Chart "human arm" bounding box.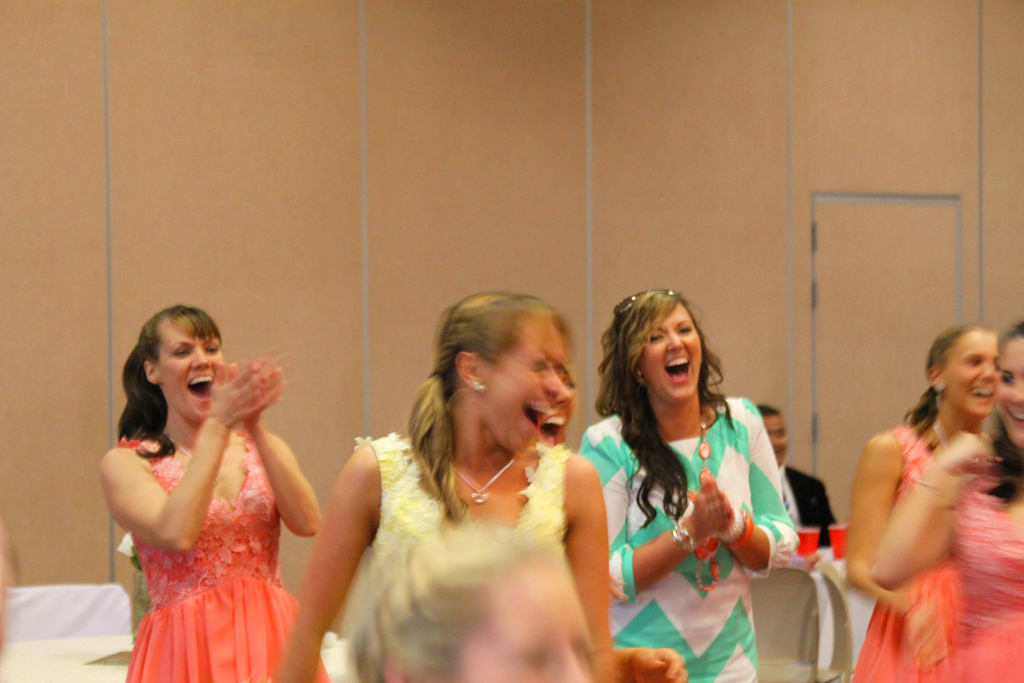
Charted: (left=575, top=429, right=742, bottom=617).
